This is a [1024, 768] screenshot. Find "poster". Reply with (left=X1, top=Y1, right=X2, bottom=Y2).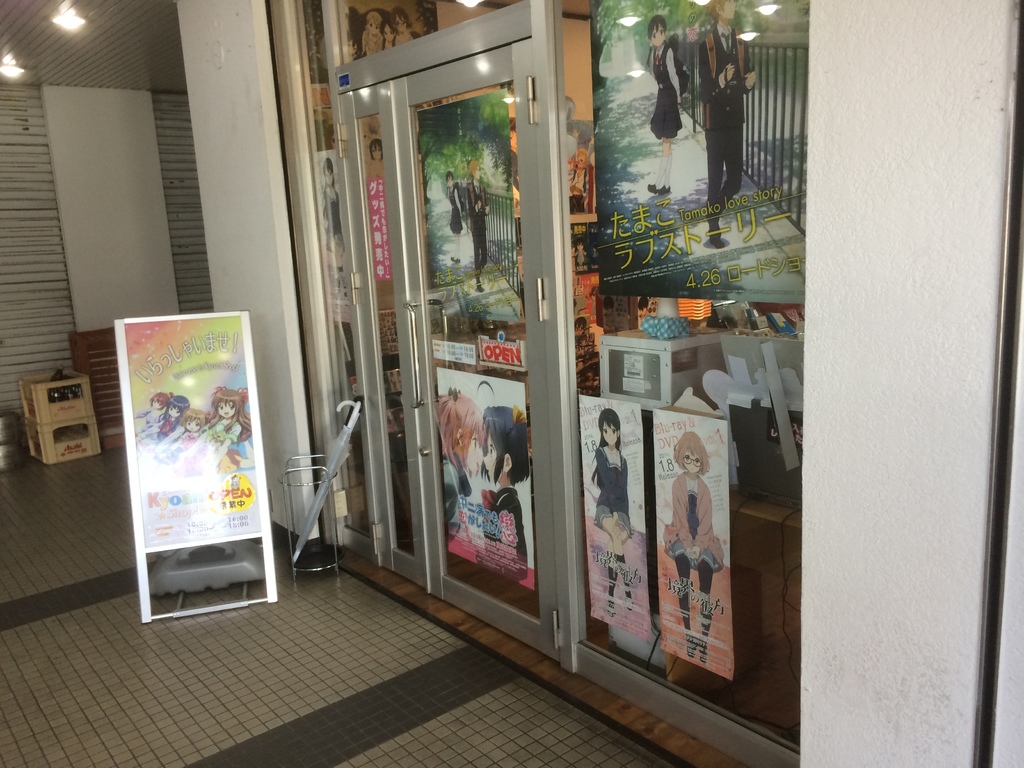
(left=314, top=150, right=361, bottom=314).
